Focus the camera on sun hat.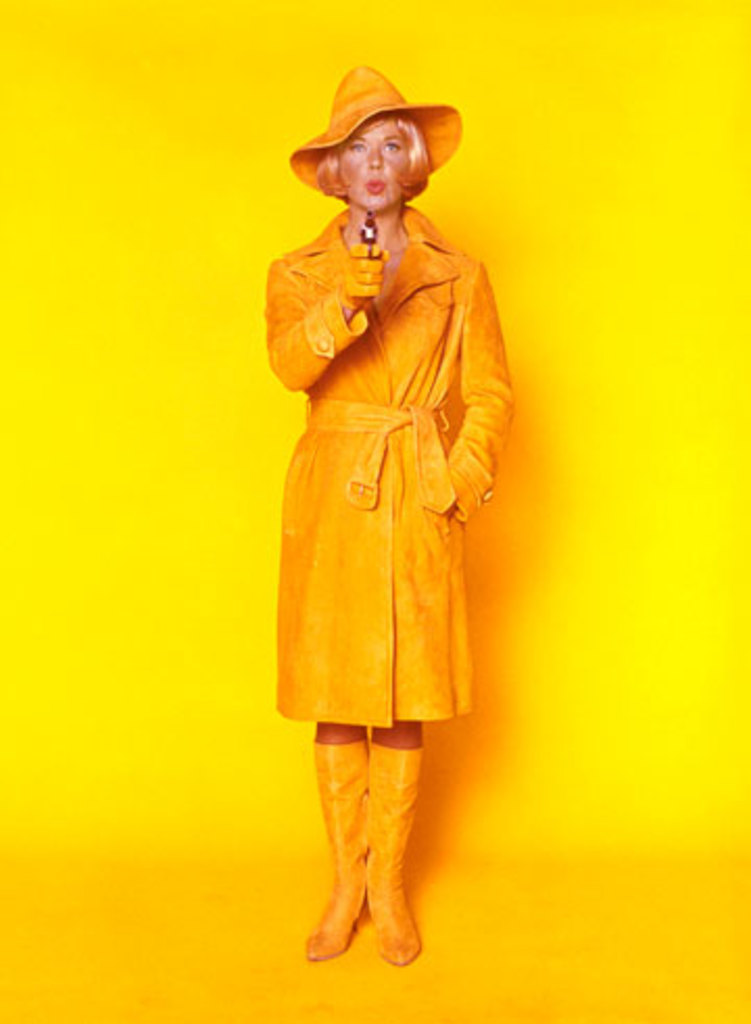
Focus region: x1=282 y1=65 x2=476 y2=209.
